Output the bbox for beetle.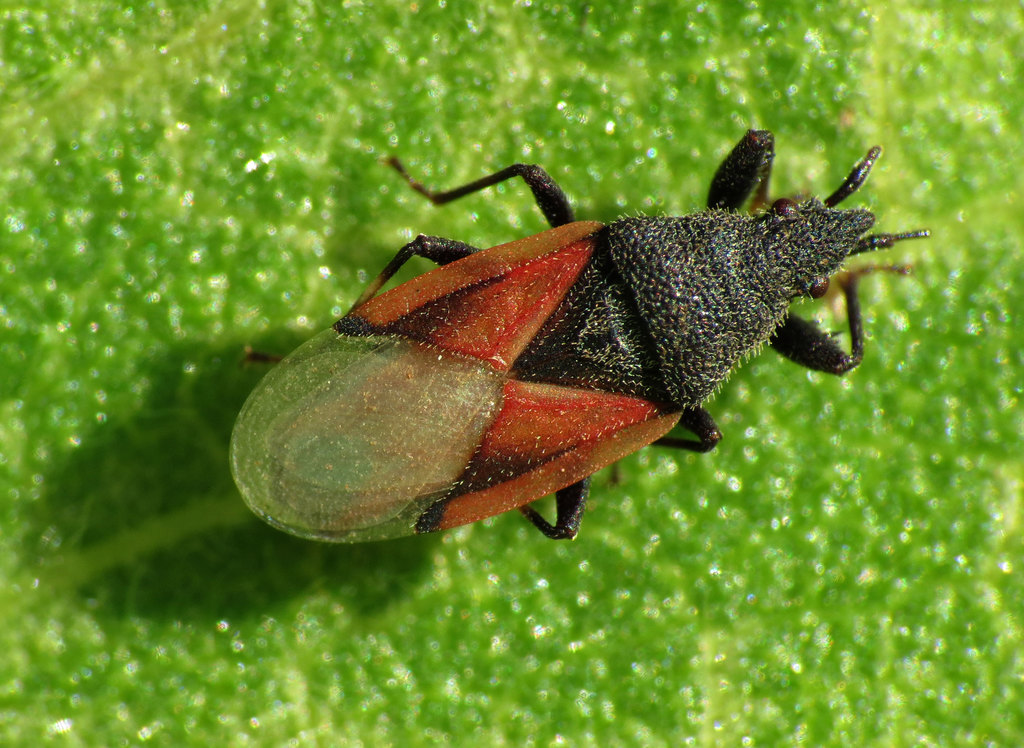
detection(230, 159, 936, 537).
